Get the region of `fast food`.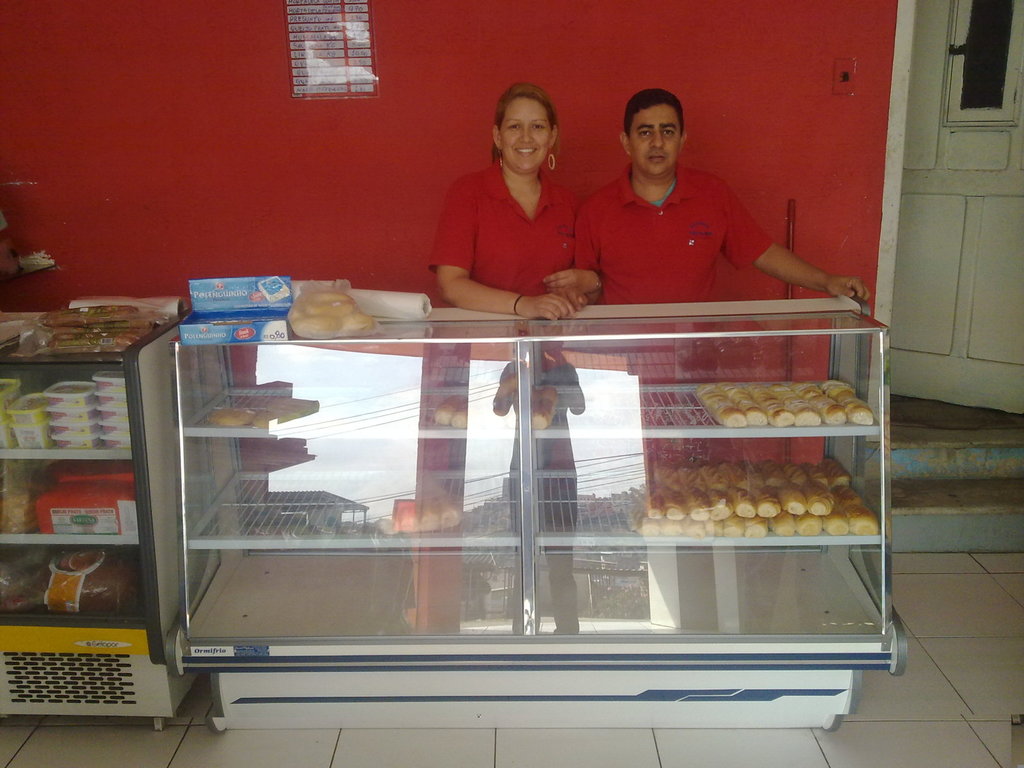
locate(684, 465, 702, 492).
